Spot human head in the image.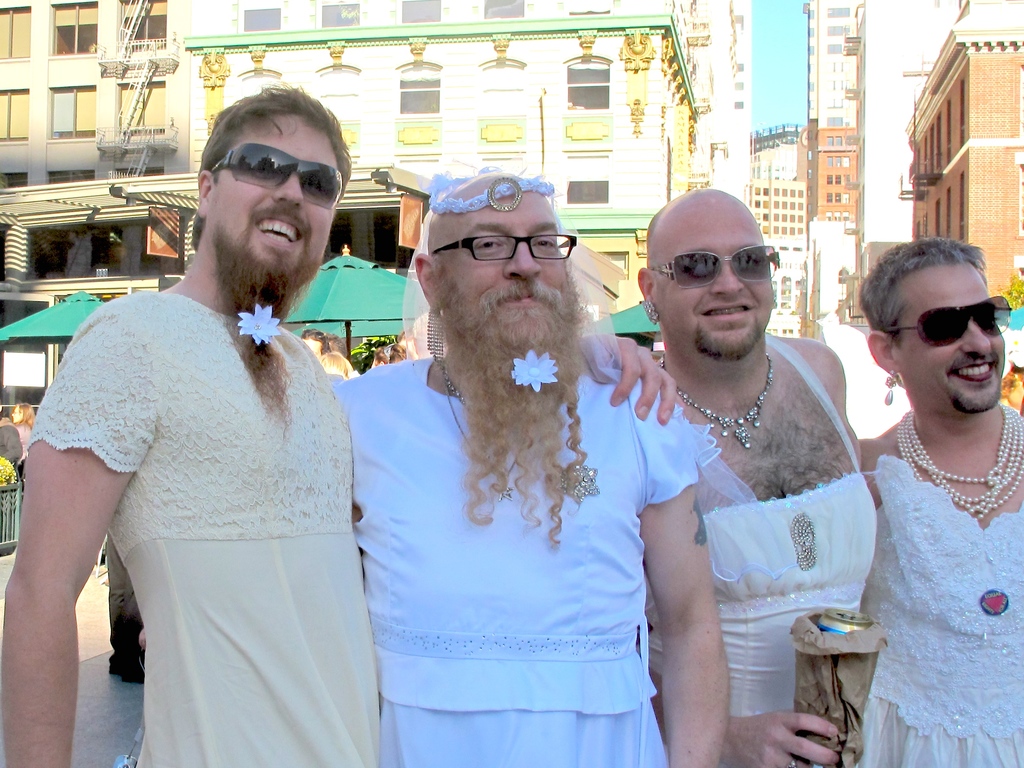
human head found at {"left": 303, "top": 329, "right": 326, "bottom": 357}.
